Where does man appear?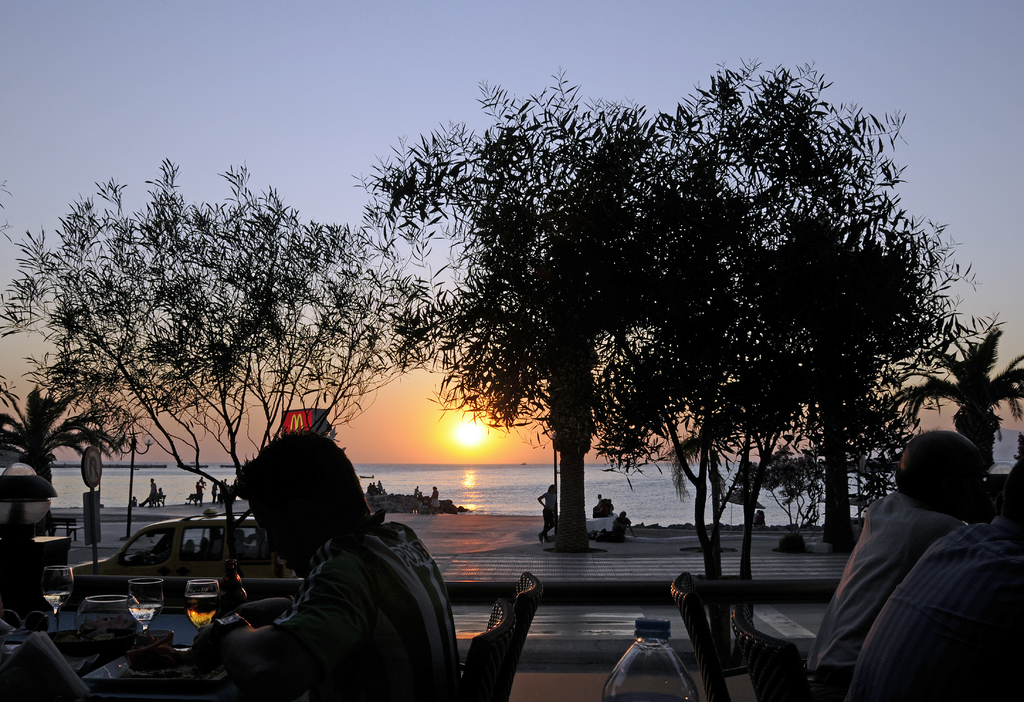
Appears at BBox(807, 426, 1001, 701).
